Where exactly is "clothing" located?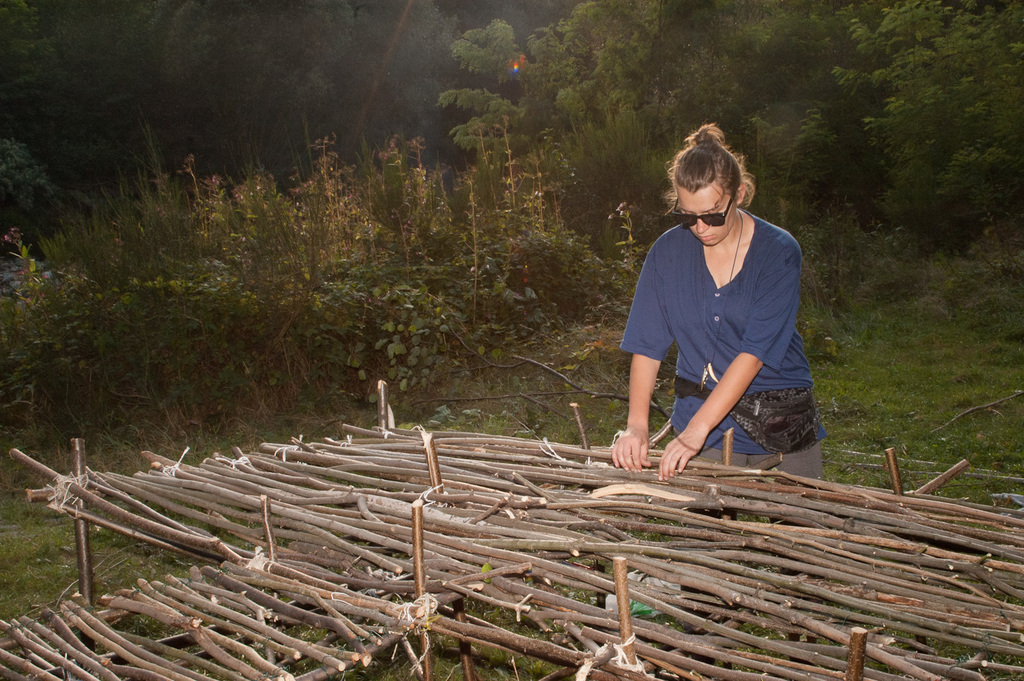
Its bounding box is [619,207,827,480].
